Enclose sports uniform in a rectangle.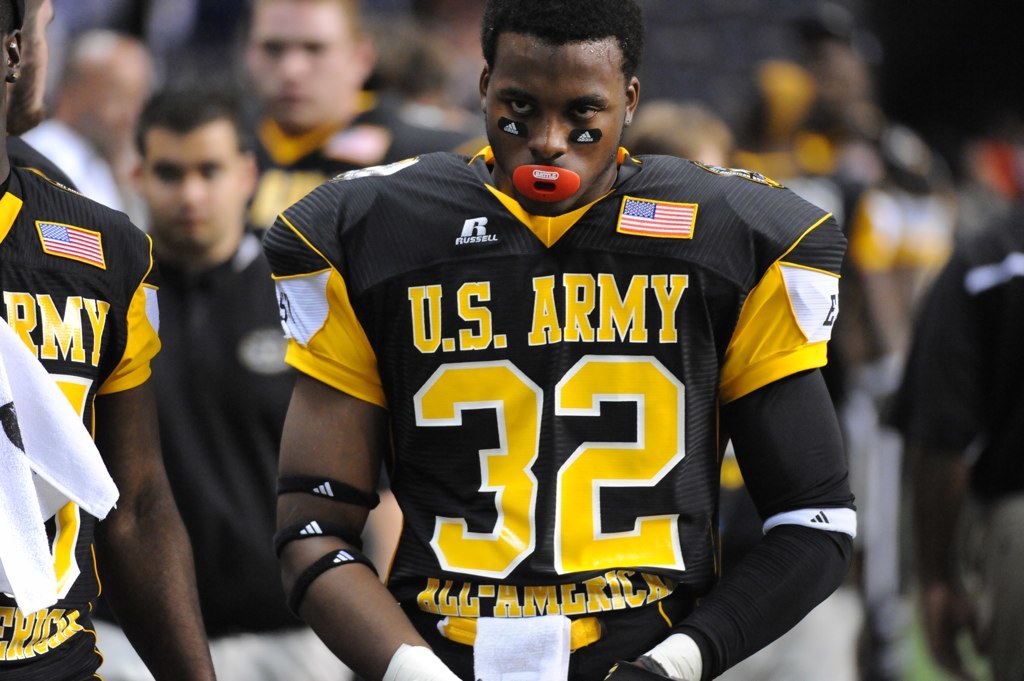
crop(233, 90, 407, 282).
